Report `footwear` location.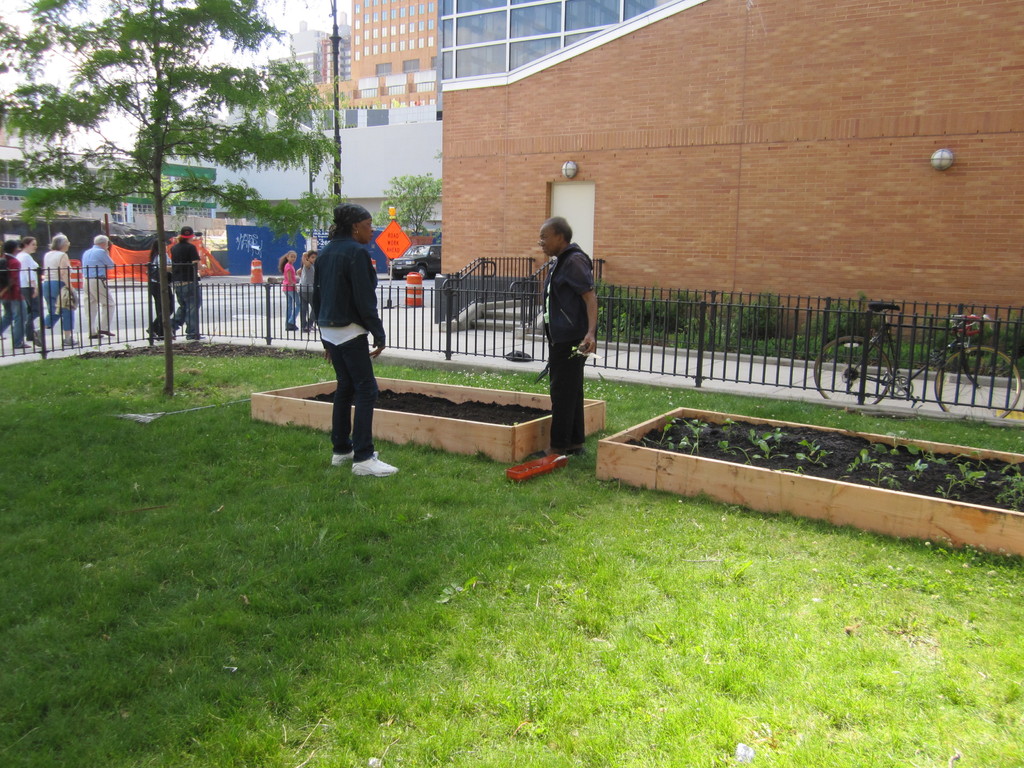
Report: rect(13, 342, 31, 350).
